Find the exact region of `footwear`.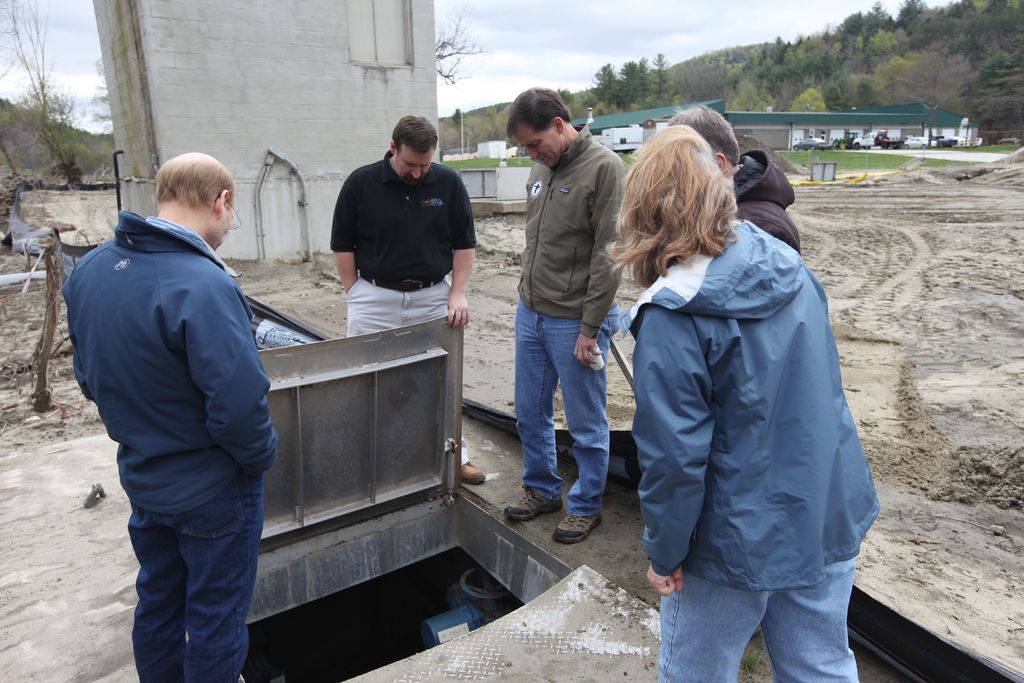
Exact region: {"left": 461, "top": 460, "right": 485, "bottom": 486}.
